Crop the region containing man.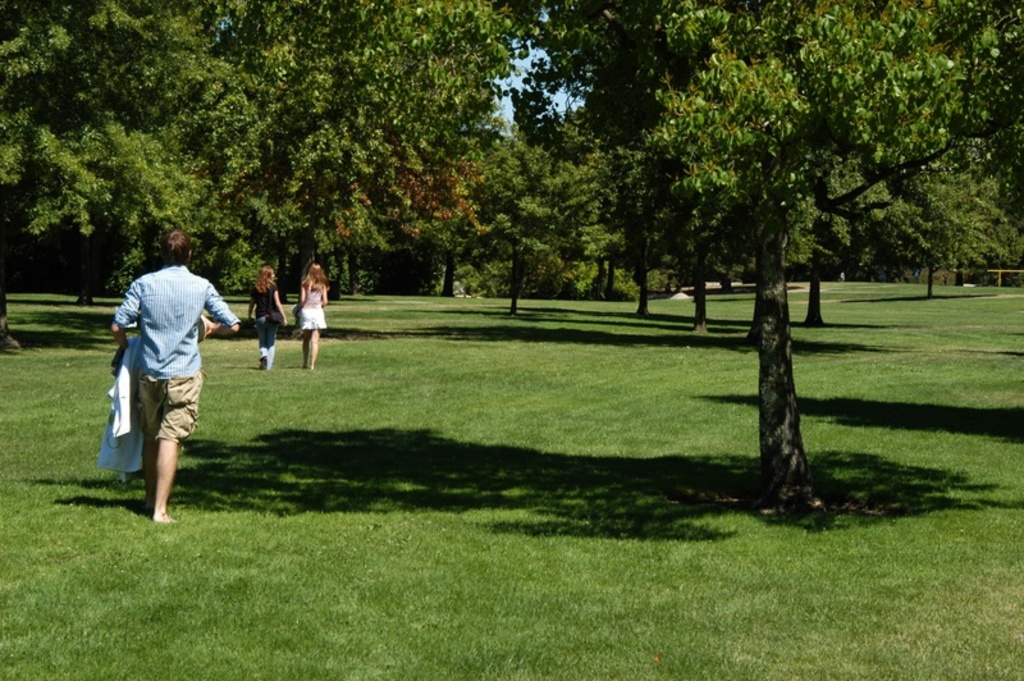
Crop region: <bbox>102, 225, 225, 525</bbox>.
